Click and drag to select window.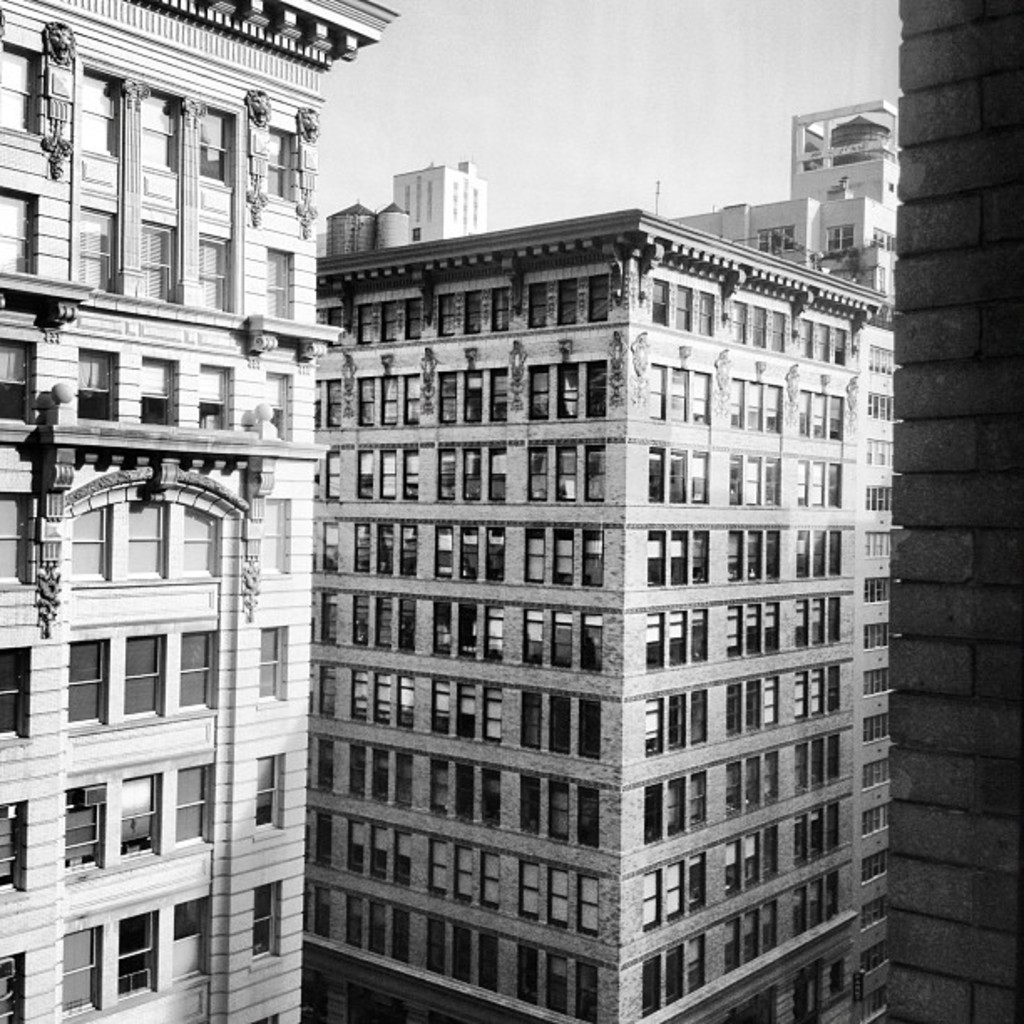
Selection: (686, 694, 706, 736).
